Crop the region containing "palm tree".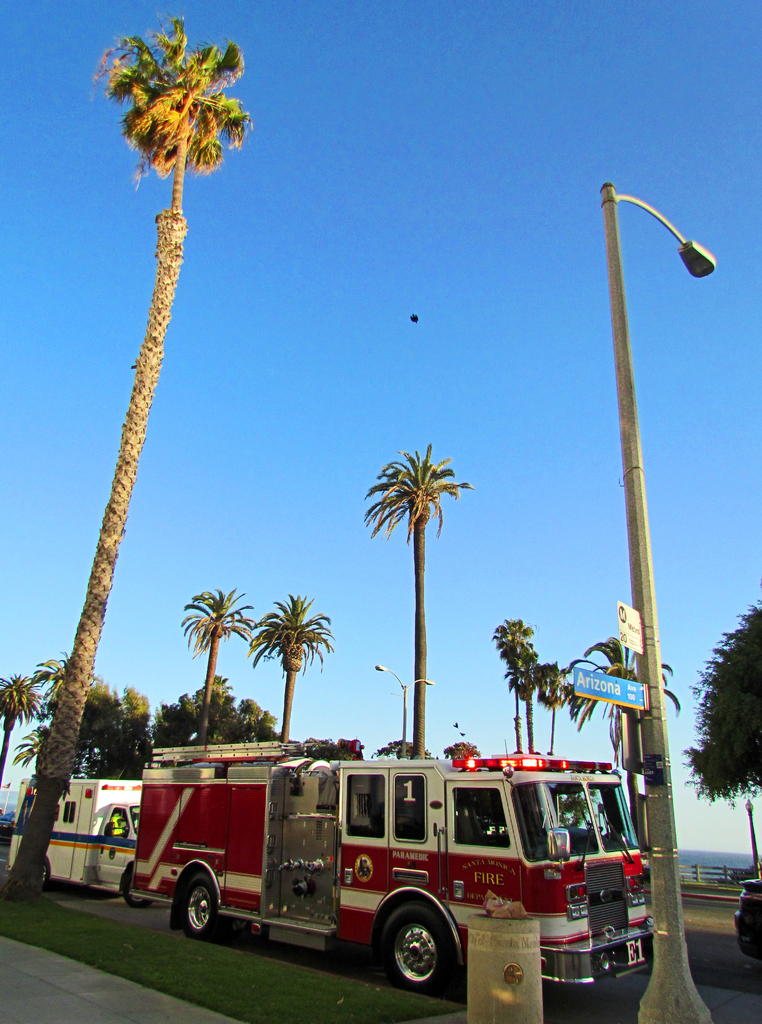
Crop region: BBox(367, 450, 476, 750).
